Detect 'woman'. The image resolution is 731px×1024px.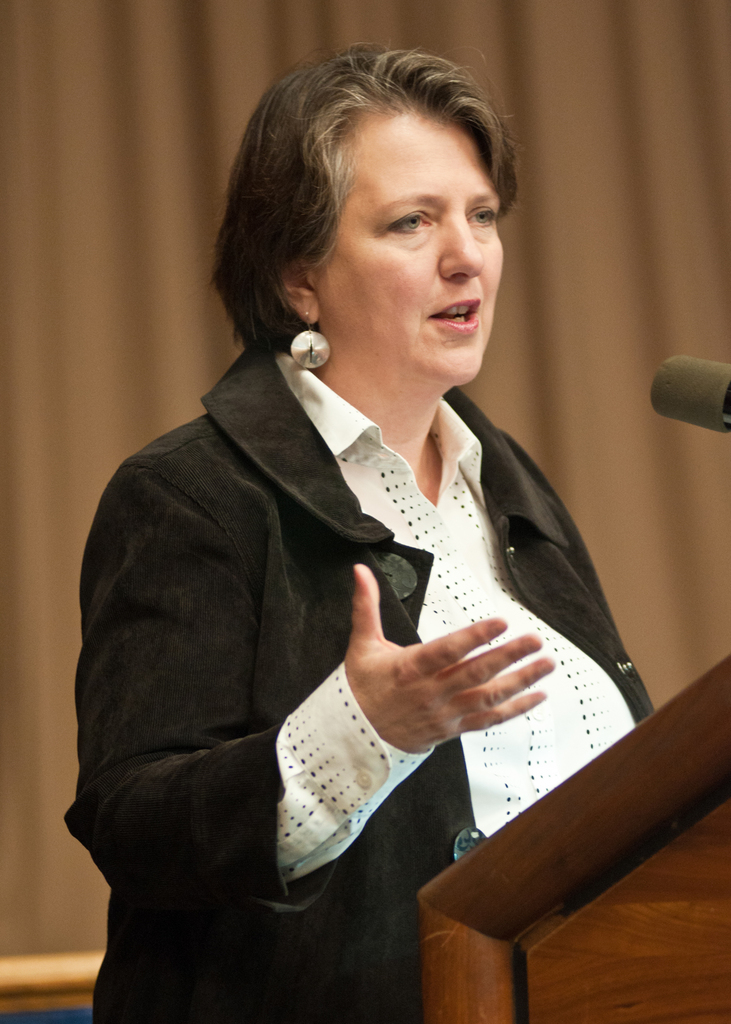
67:70:654:1014.
